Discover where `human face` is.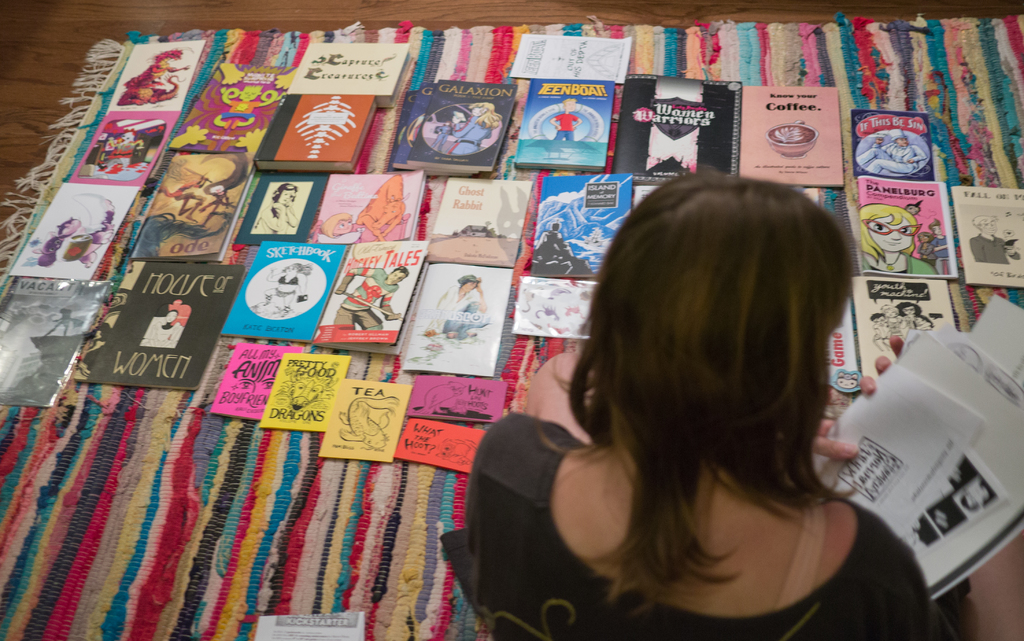
Discovered at bbox=(869, 216, 913, 251).
